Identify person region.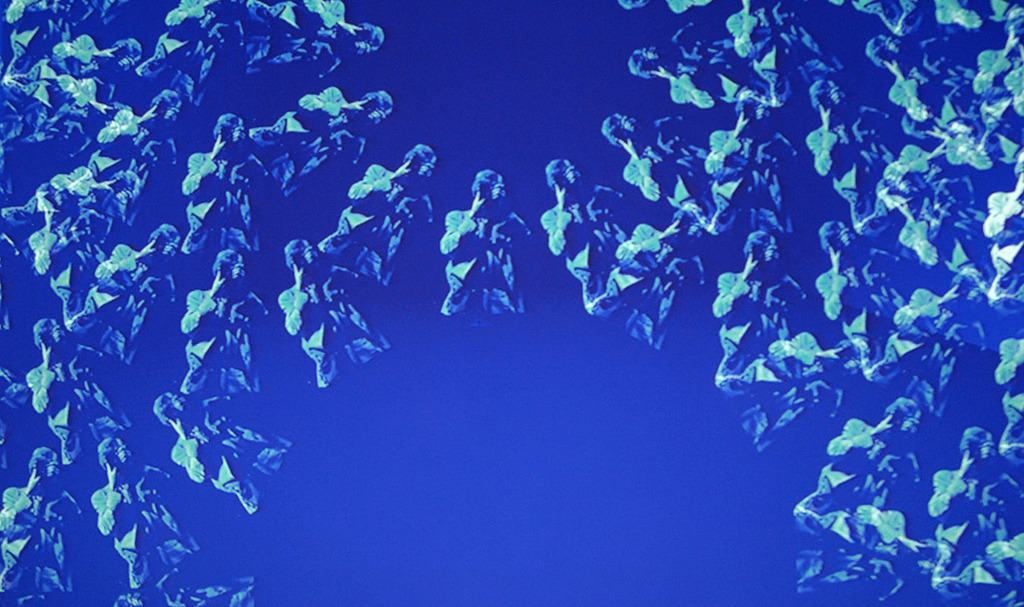
Region: bbox=[964, 0, 1023, 144].
